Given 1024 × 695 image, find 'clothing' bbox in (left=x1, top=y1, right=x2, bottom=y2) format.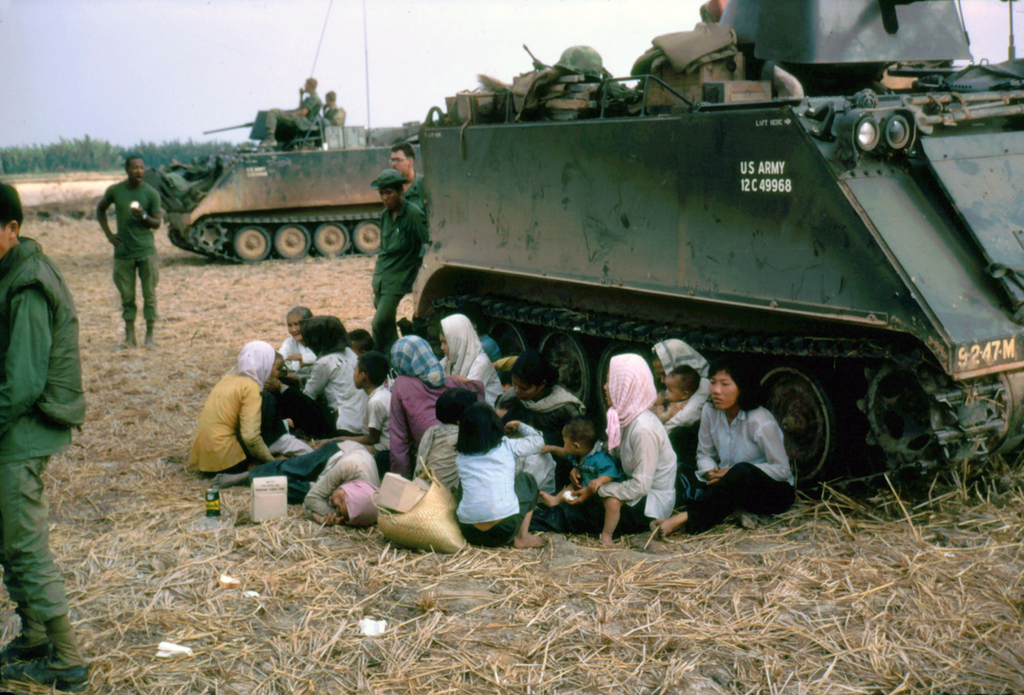
(left=456, top=425, right=545, bottom=543).
